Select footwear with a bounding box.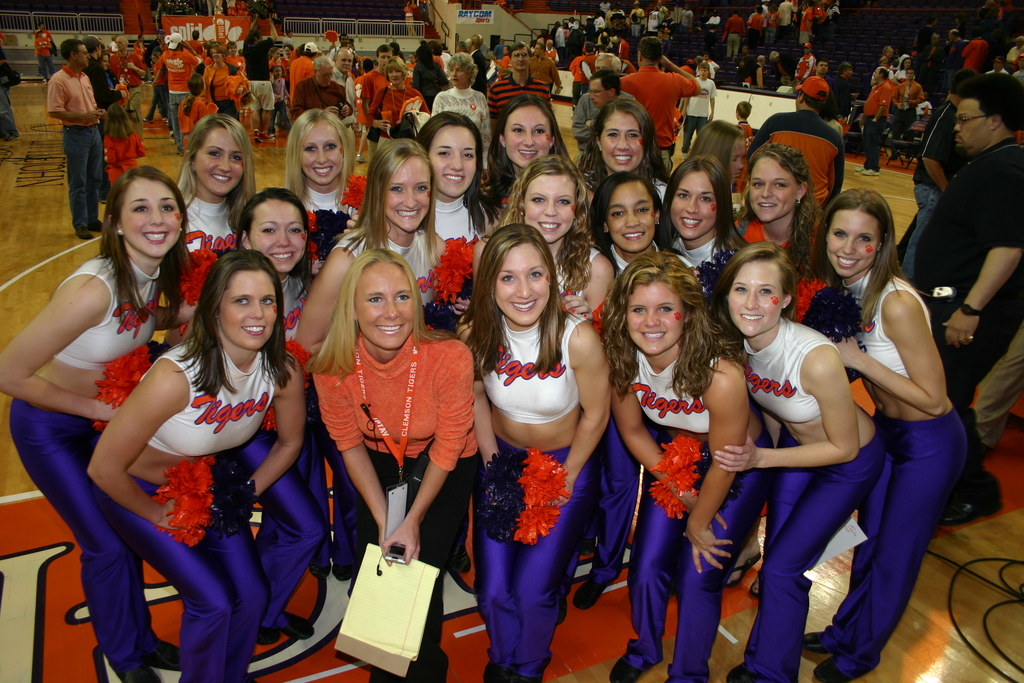
pyautogui.locateOnScreen(286, 124, 292, 131).
